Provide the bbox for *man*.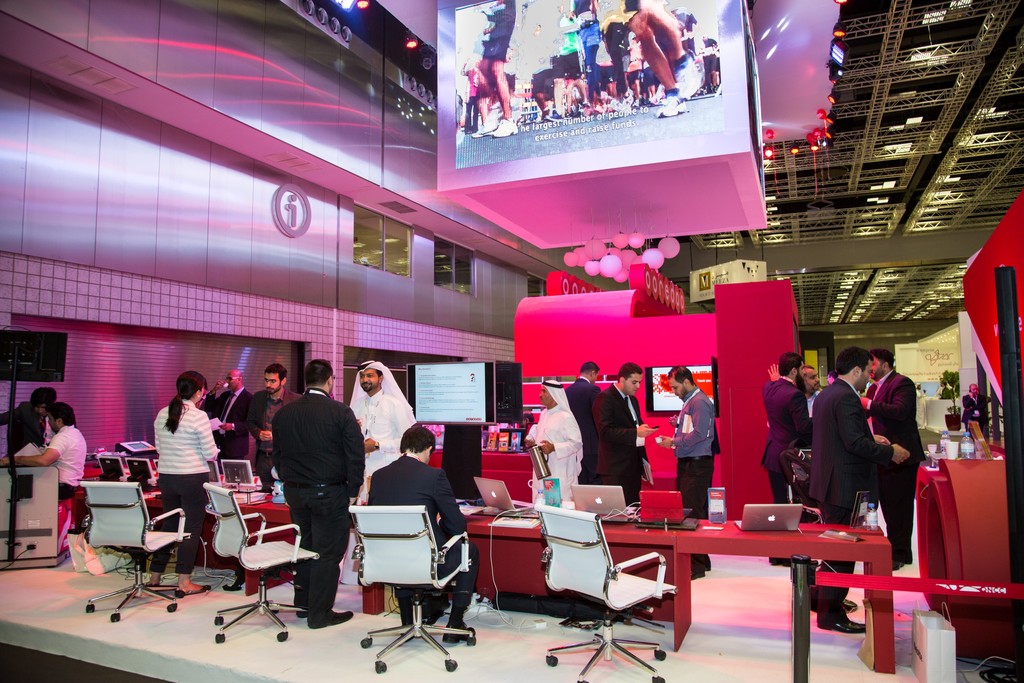
BBox(810, 348, 911, 632).
